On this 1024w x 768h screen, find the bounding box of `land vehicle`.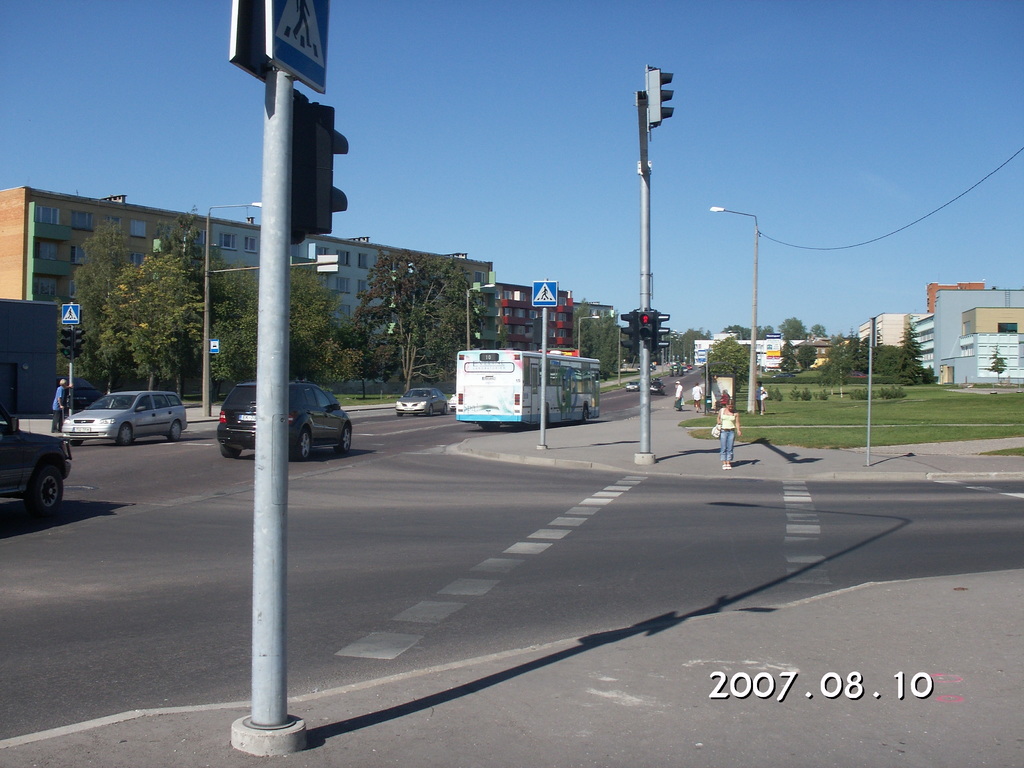
Bounding box: bbox=[650, 376, 660, 383].
